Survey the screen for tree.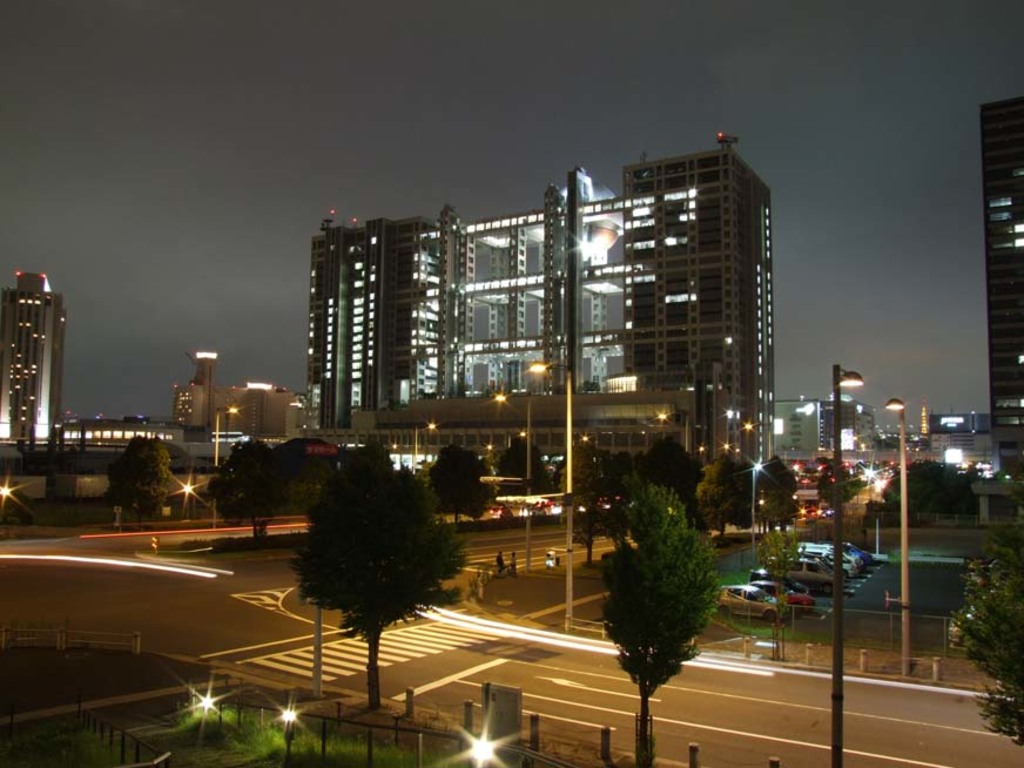
Survey found: {"x1": 702, "y1": 452, "x2": 767, "y2": 525}.
